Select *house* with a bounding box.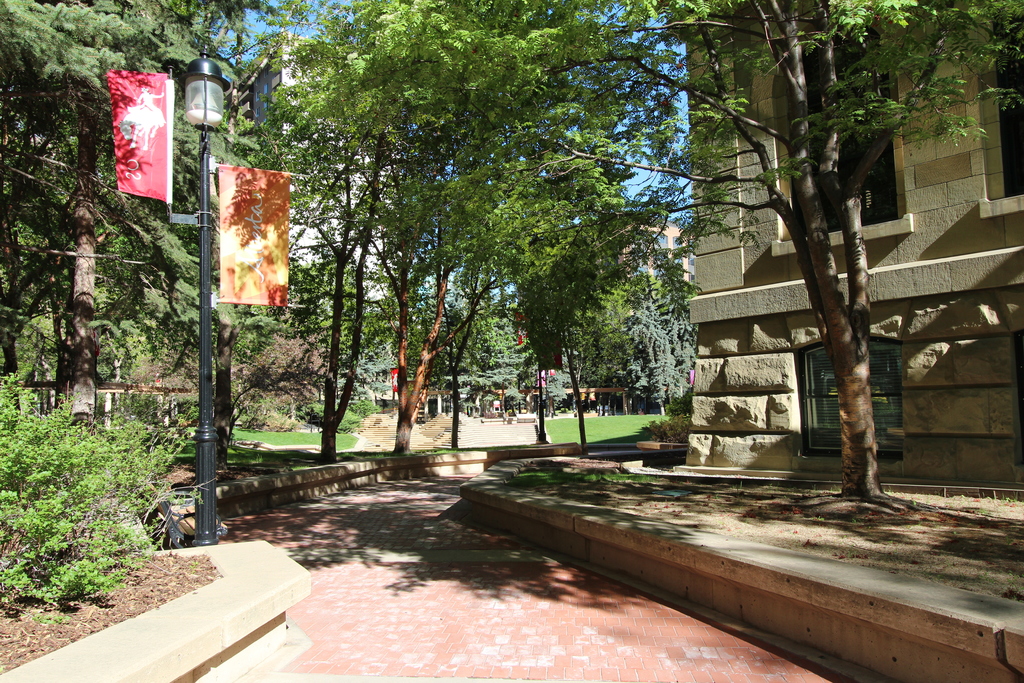
(x1=683, y1=0, x2=1023, y2=485).
